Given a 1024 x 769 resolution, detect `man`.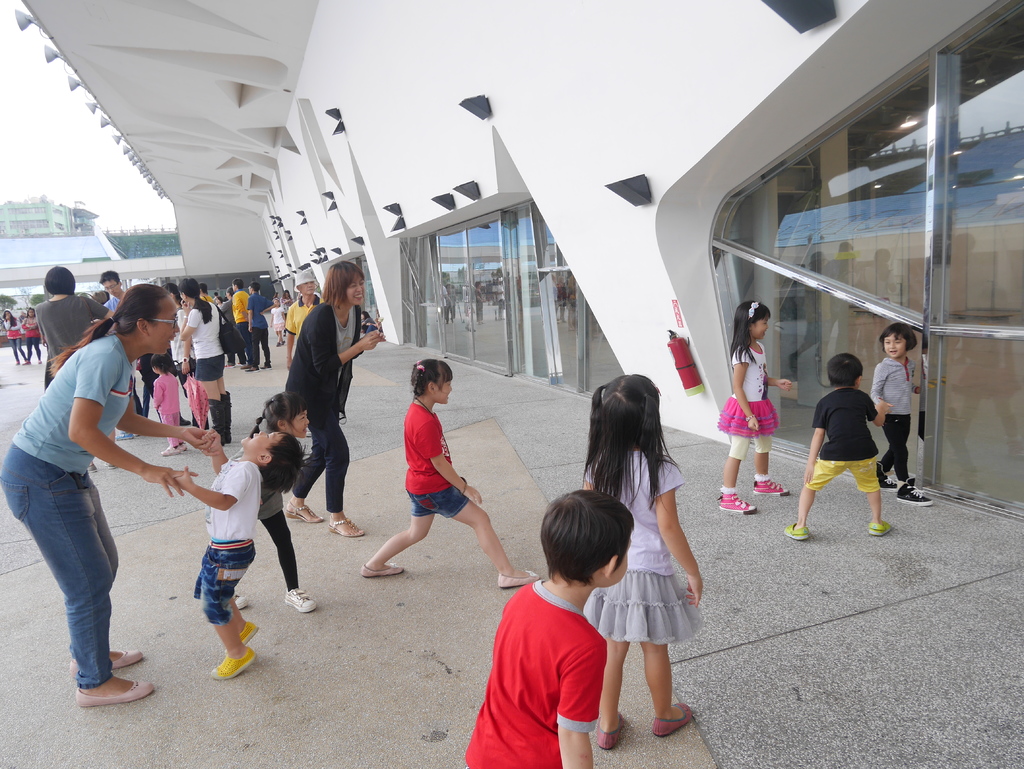
(x1=244, y1=281, x2=278, y2=371).
